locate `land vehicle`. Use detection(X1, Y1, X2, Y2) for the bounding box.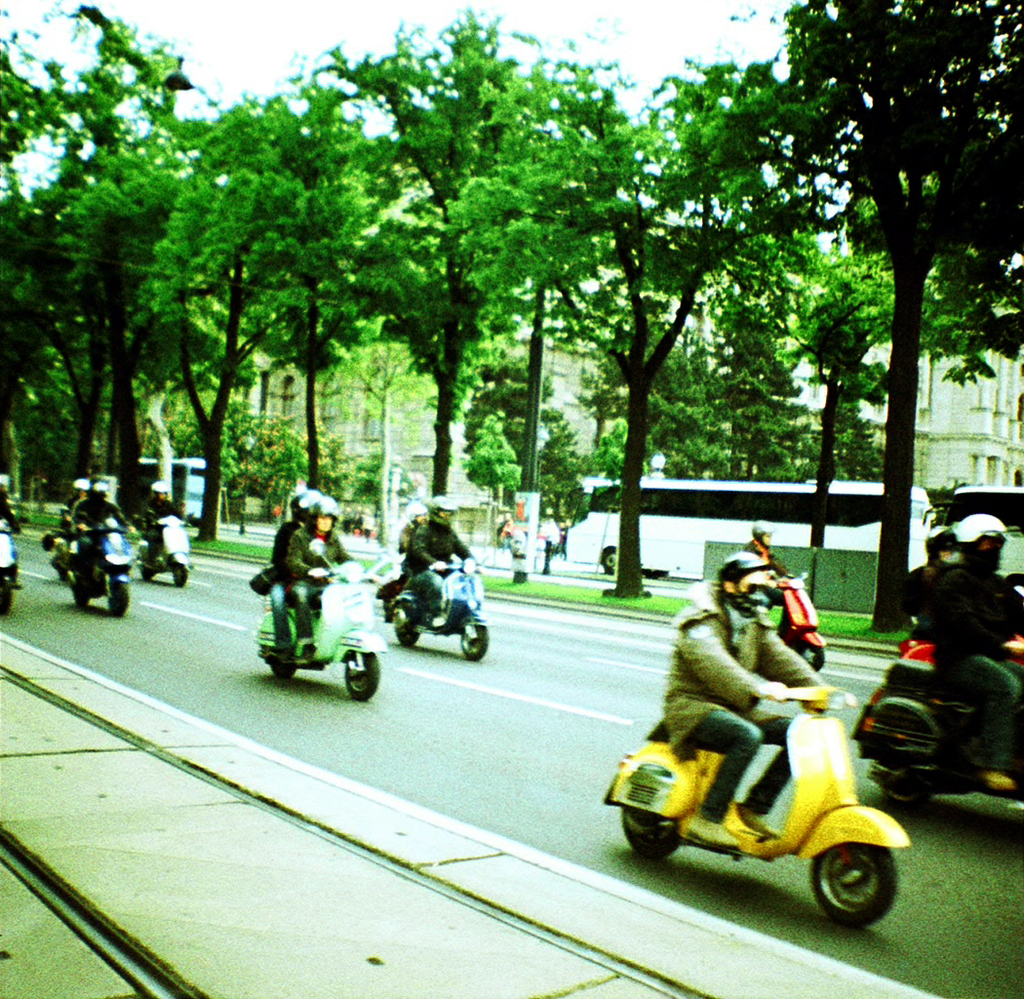
detection(135, 505, 198, 581).
